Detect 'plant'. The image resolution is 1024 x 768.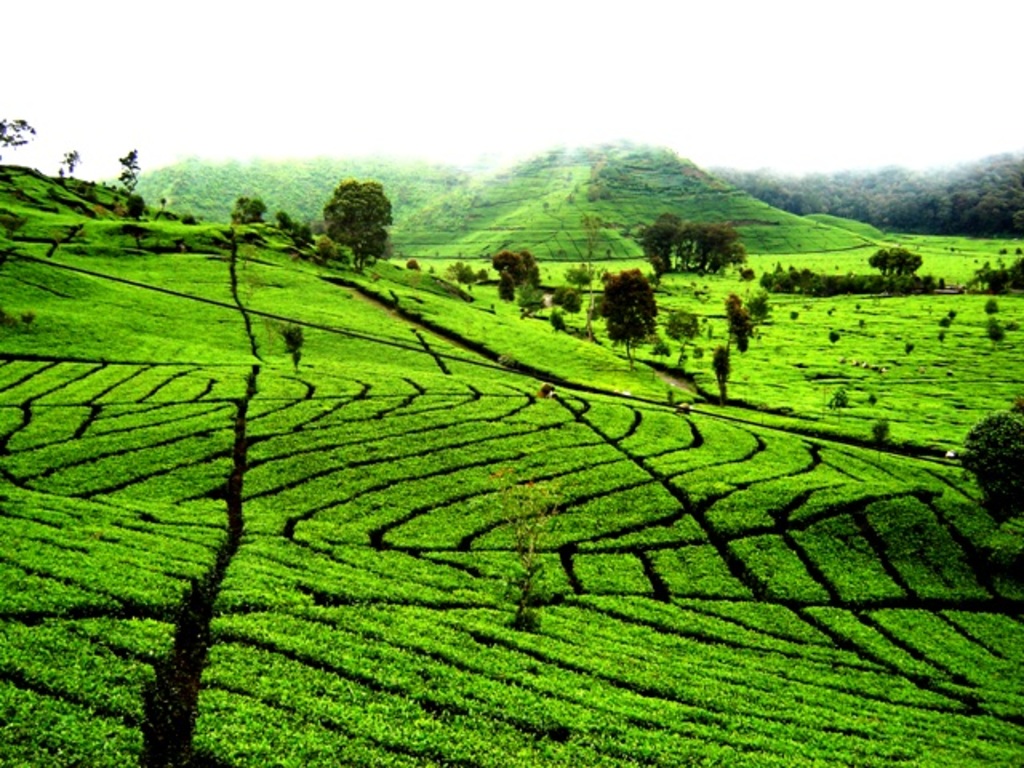
(x1=462, y1=456, x2=571, y2=653).
